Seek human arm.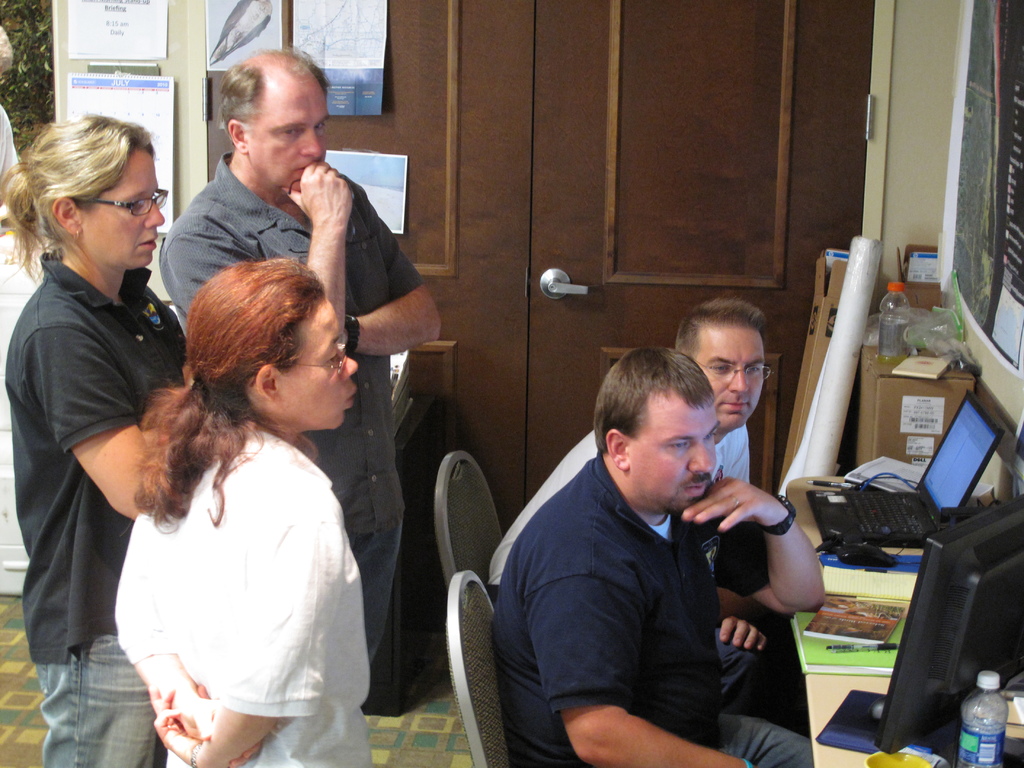
x1=712, y1=612, x2=767, y2=648.
